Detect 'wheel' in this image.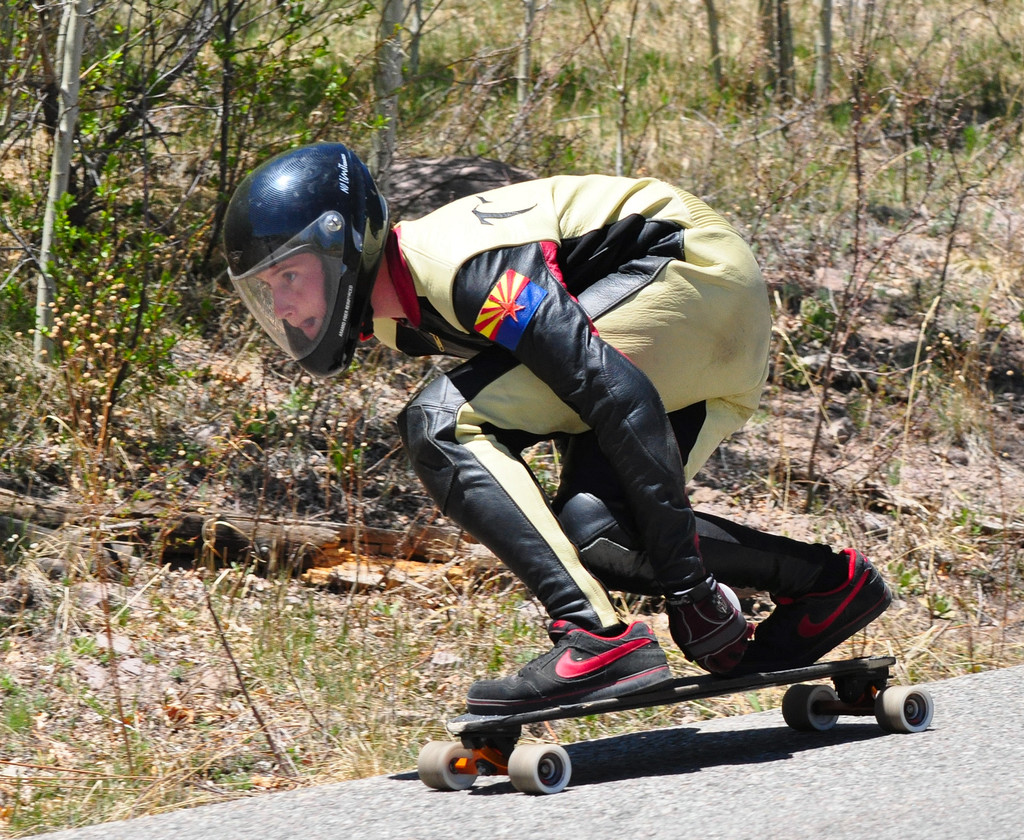
Detection: <region>412, 740, 479, 791</region>.
